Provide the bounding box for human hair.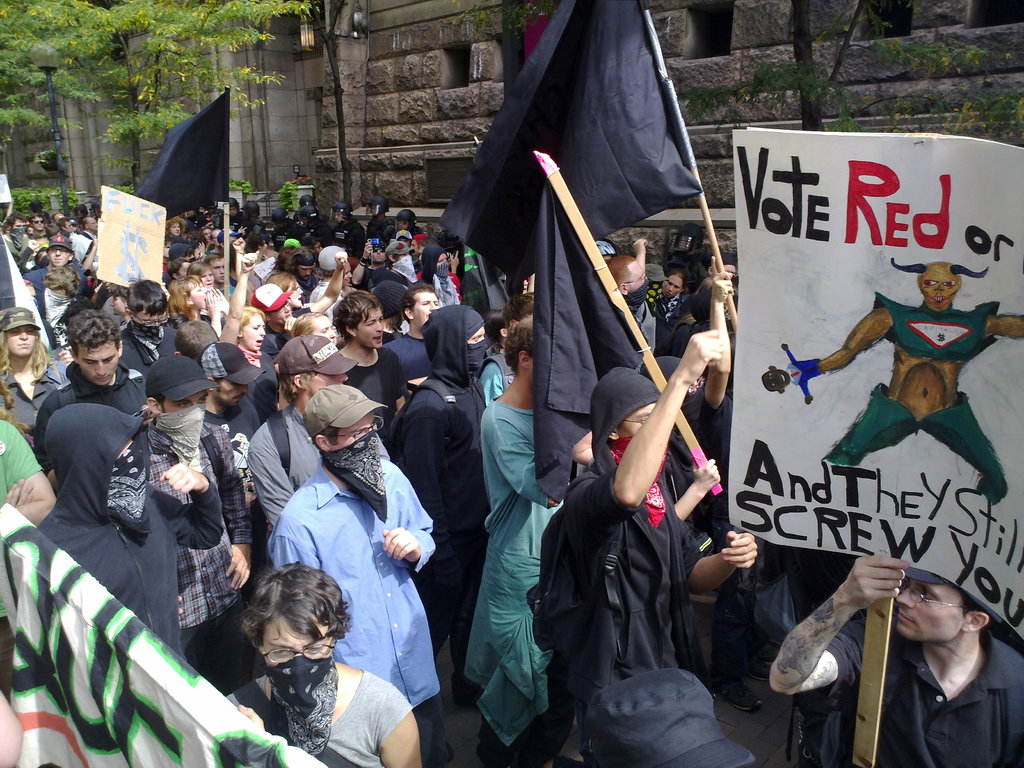
(left=201, top=226, right=210, bottom=243).
